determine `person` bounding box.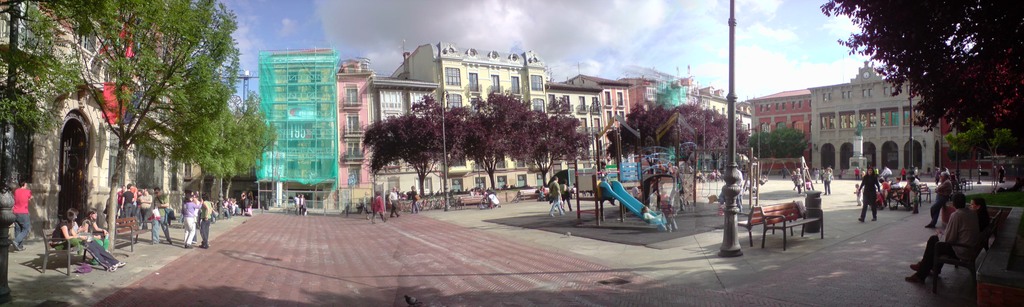
Determined: 859,159,880,224.
